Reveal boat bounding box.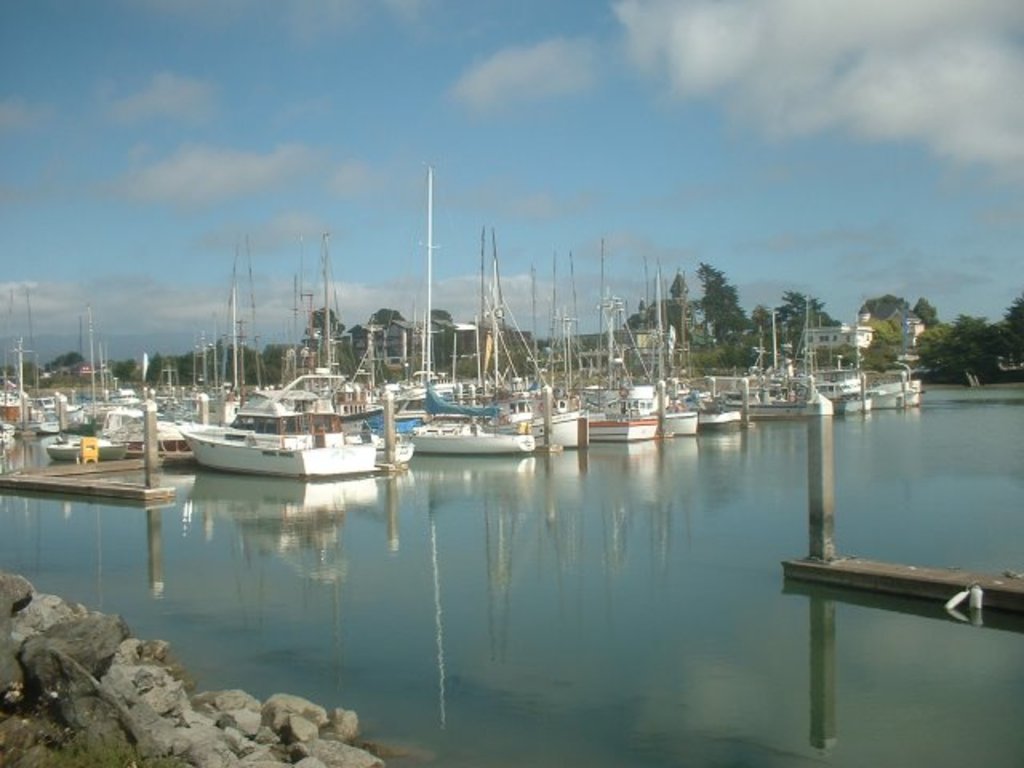
Revealed: [875,381,915,410].
